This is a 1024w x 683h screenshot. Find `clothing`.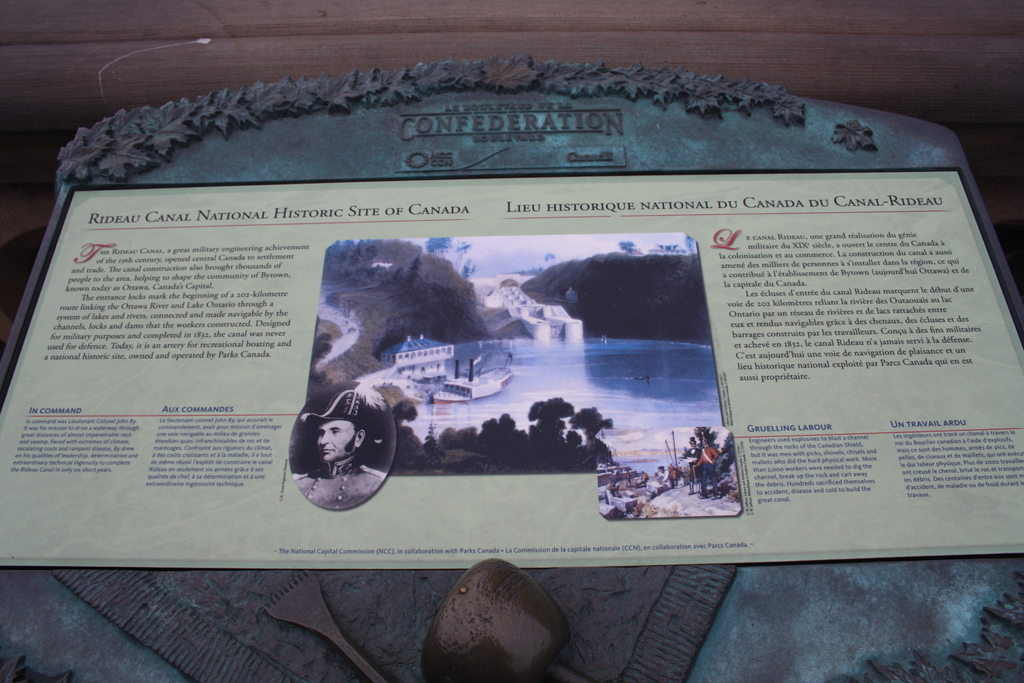
Bounding box: Rect(294, 457, 388, 509).
